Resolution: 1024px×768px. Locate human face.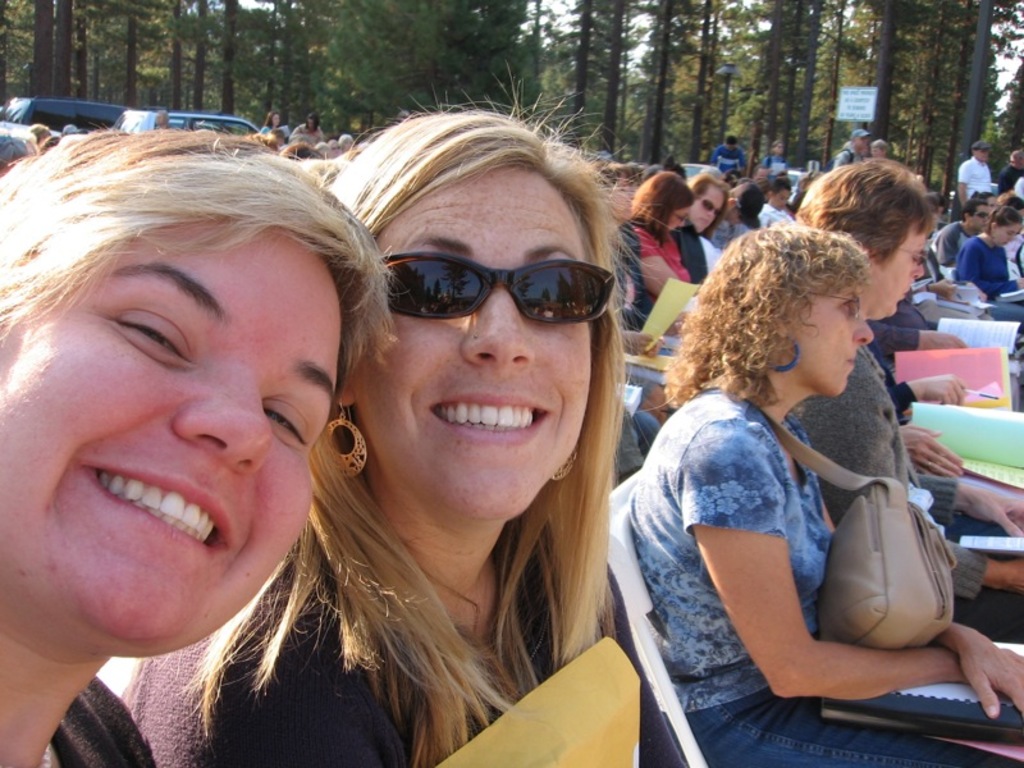
l=696, t=184, r=723, b=236.
